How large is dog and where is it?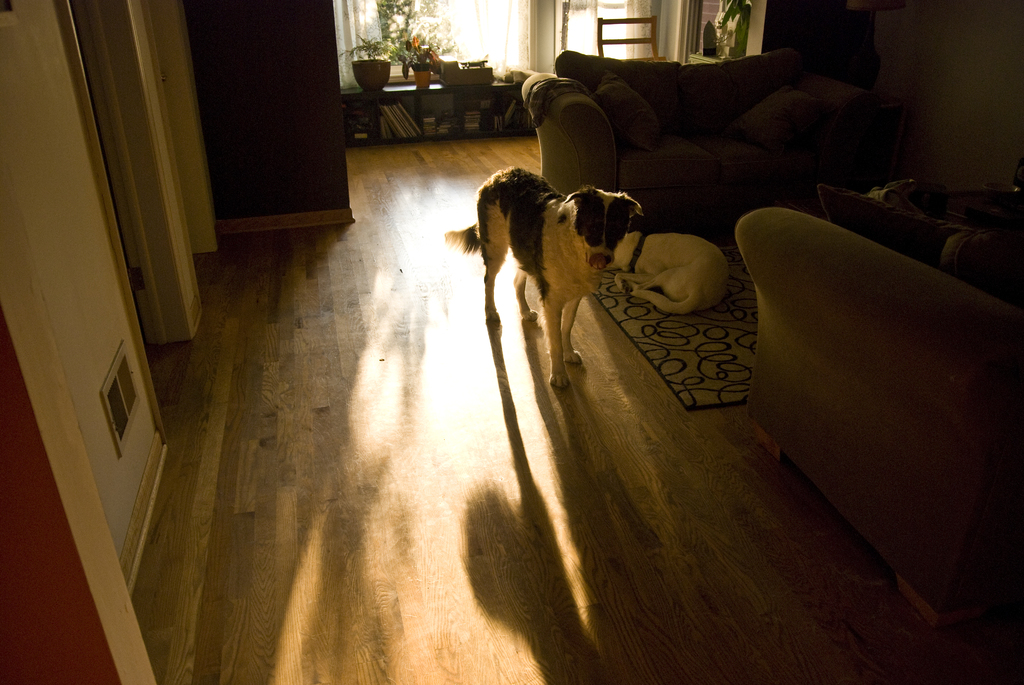
Bounding box: left=600, top=224, right=724, bottom=315.
